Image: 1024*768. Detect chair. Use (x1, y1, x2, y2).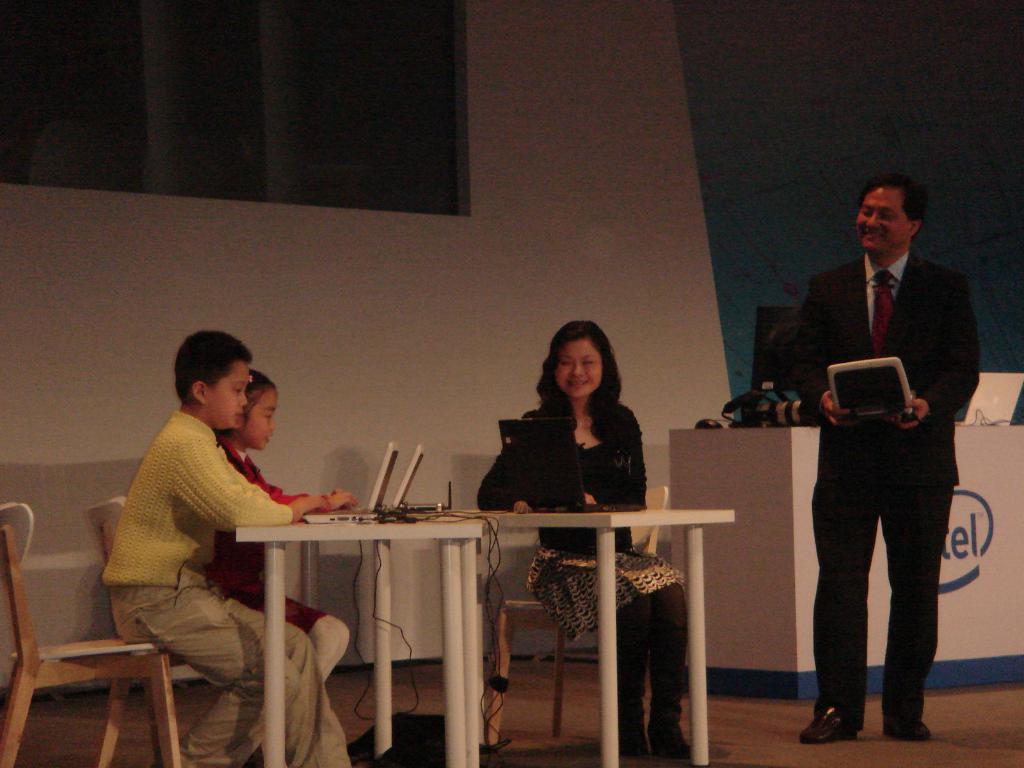
(91, 495, 198, 767).
